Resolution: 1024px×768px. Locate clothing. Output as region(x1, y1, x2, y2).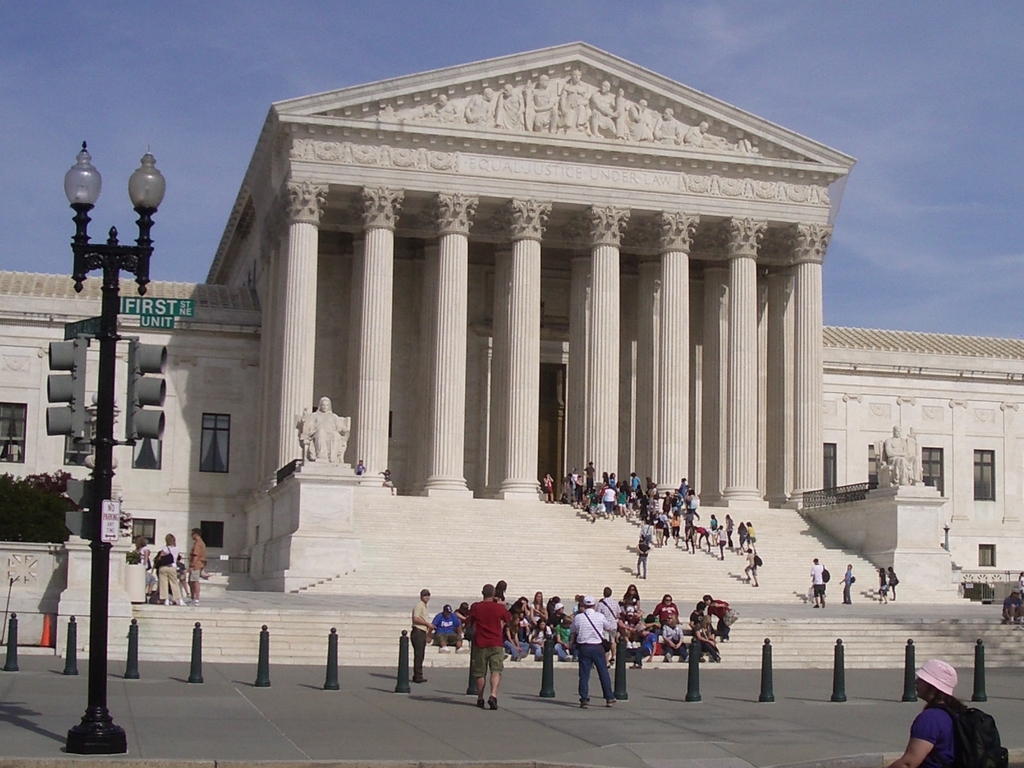
region(718, 528, 728, 559).
